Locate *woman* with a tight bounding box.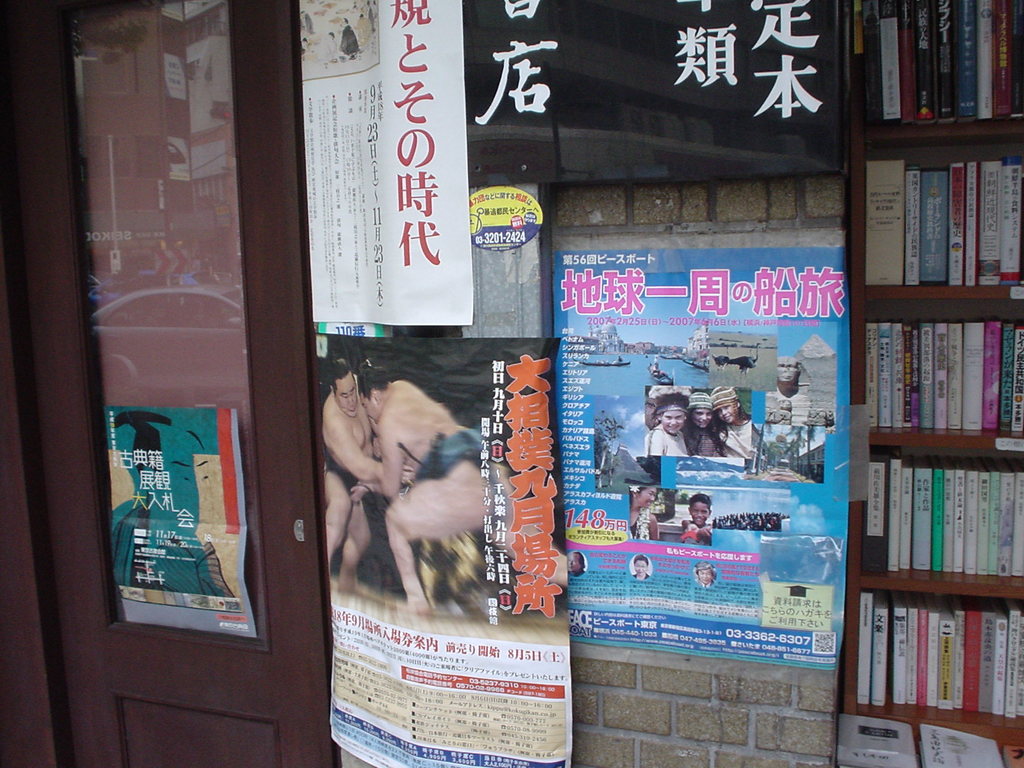
l=680, t=388, r=728, b=456.
